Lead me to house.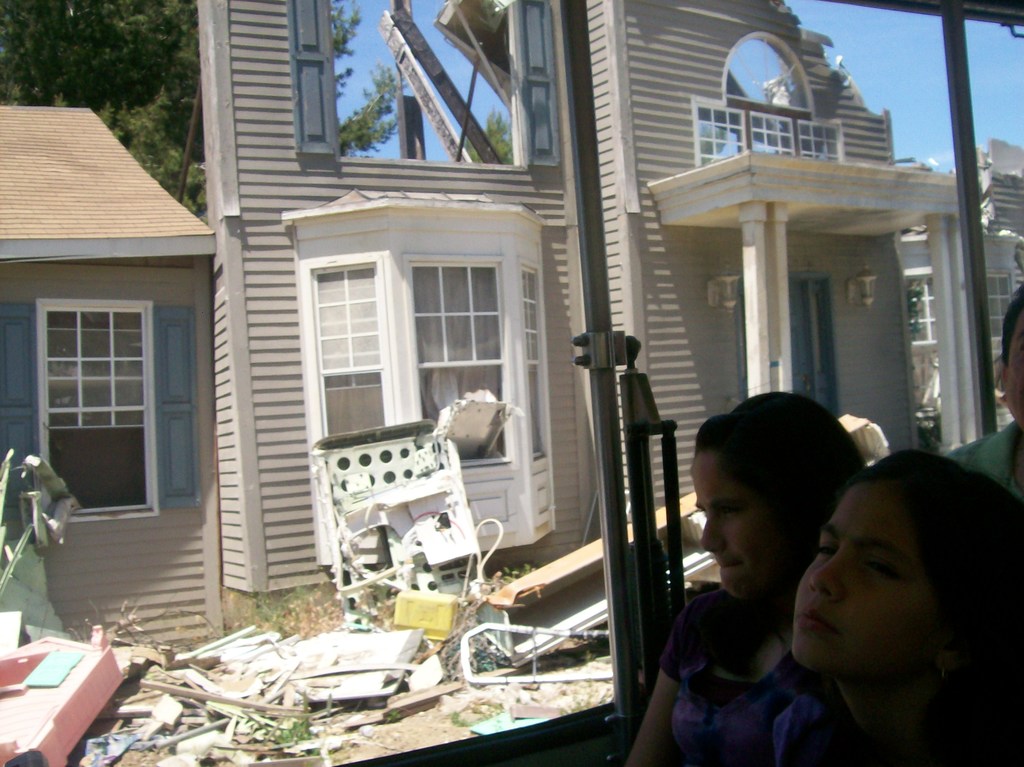
Lead to left=0, top=6, right=1023, bottom=714.
